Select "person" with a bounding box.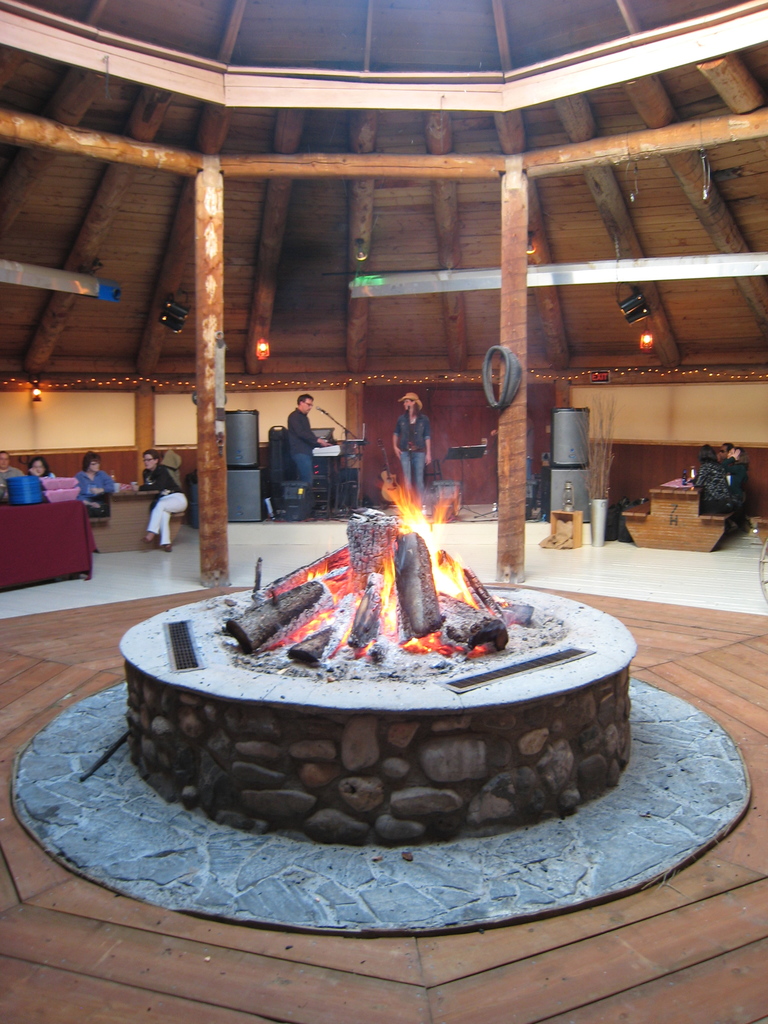
bbox=(698, 444, 751, 530).
